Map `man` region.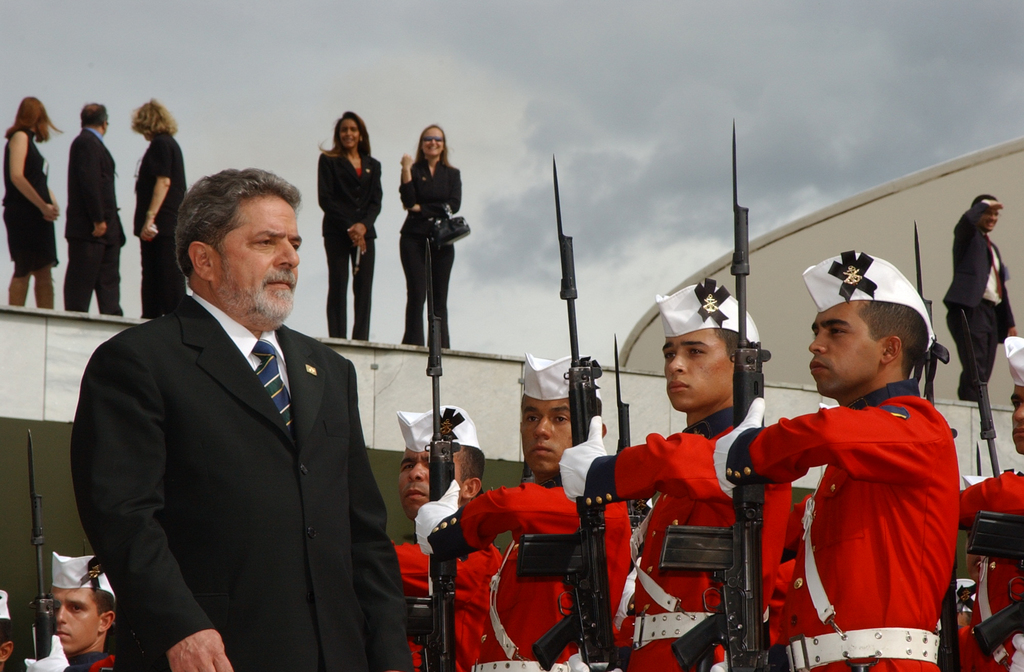
Mapped to pyautogui.locateOnScreen(60, 102, 125, 315).
